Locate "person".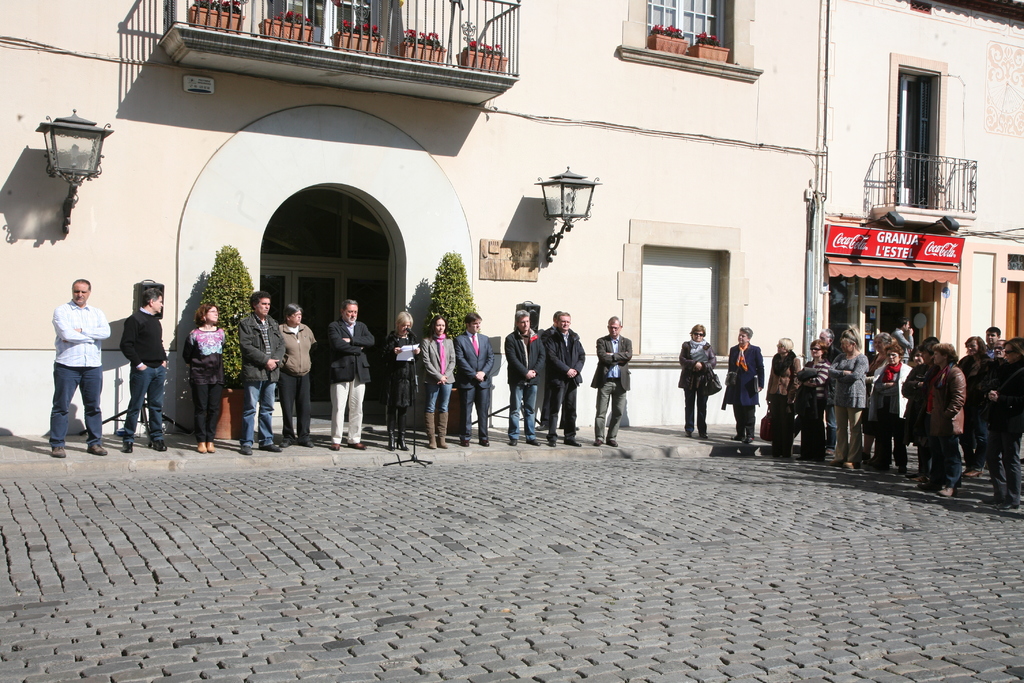
Bounding box: <region>588, 318, 633, 447</region>.
